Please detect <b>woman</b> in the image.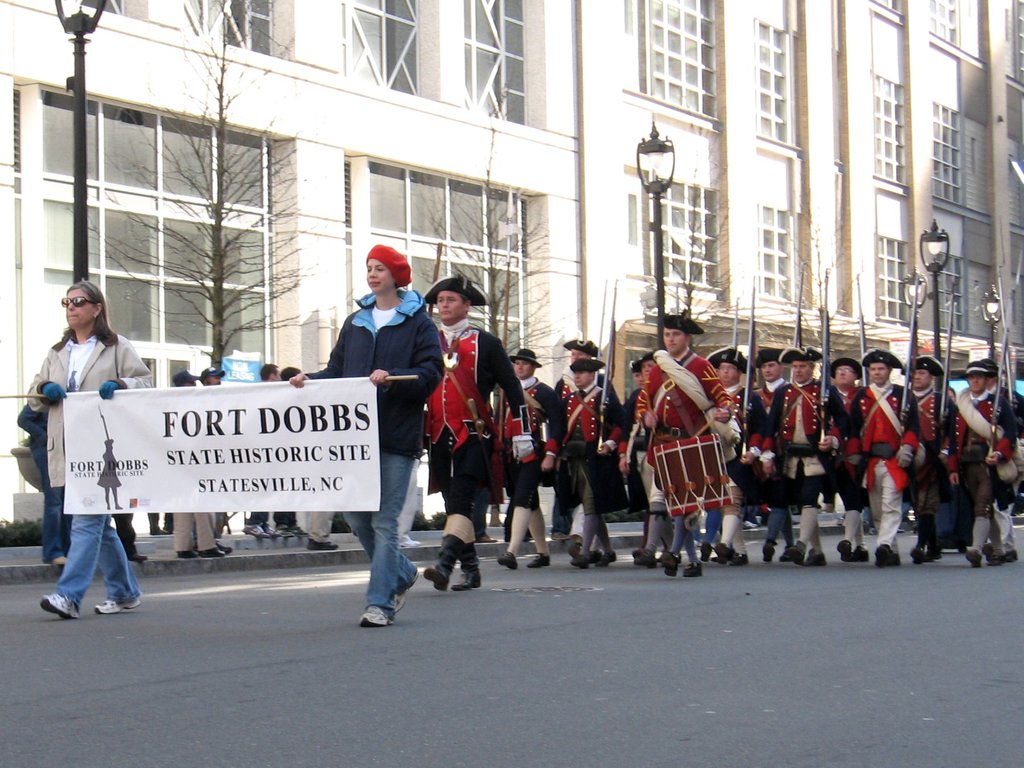
left=28, top=281, right=149, bottom=620.
